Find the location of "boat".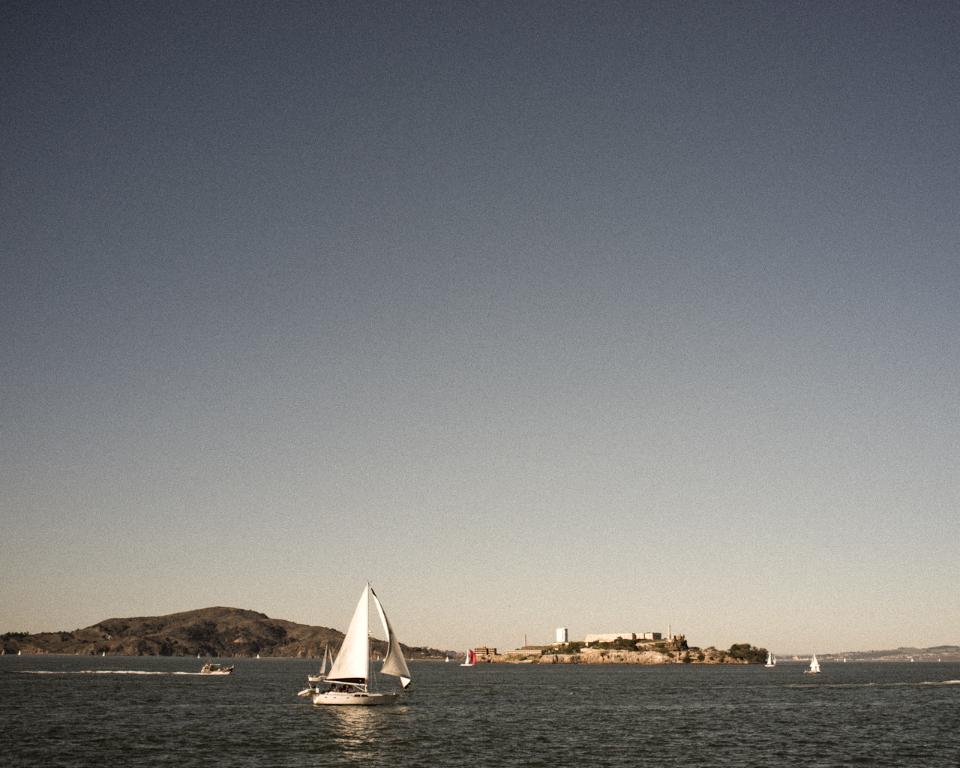
Location: x1=201, y1=659, x2=235, y2=673.
